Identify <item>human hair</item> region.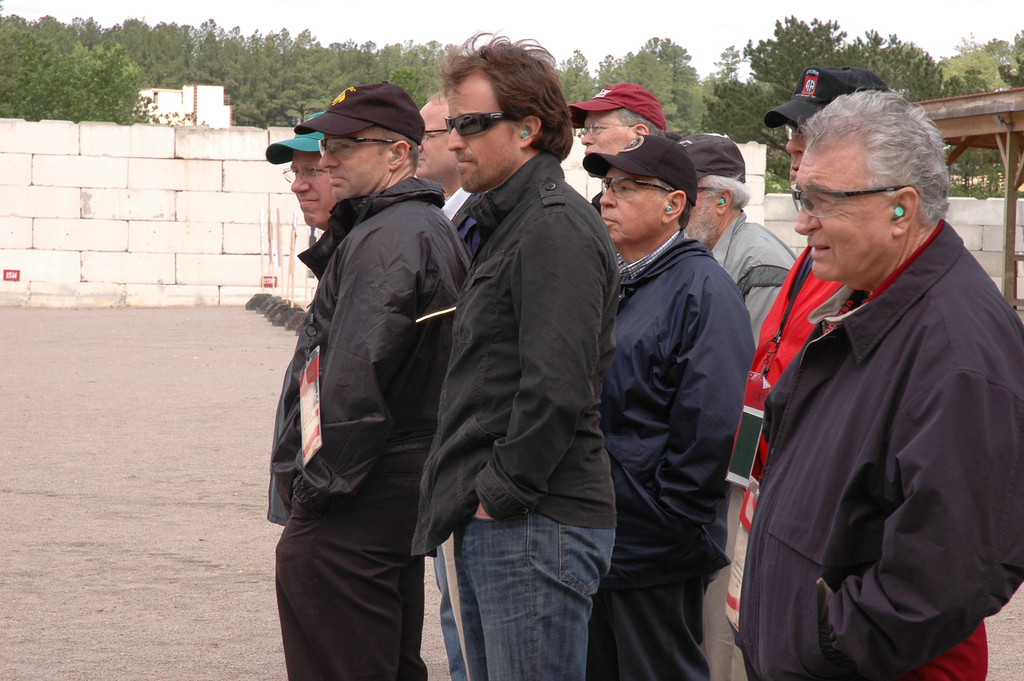
Region: [783, 92, 947, 294].
